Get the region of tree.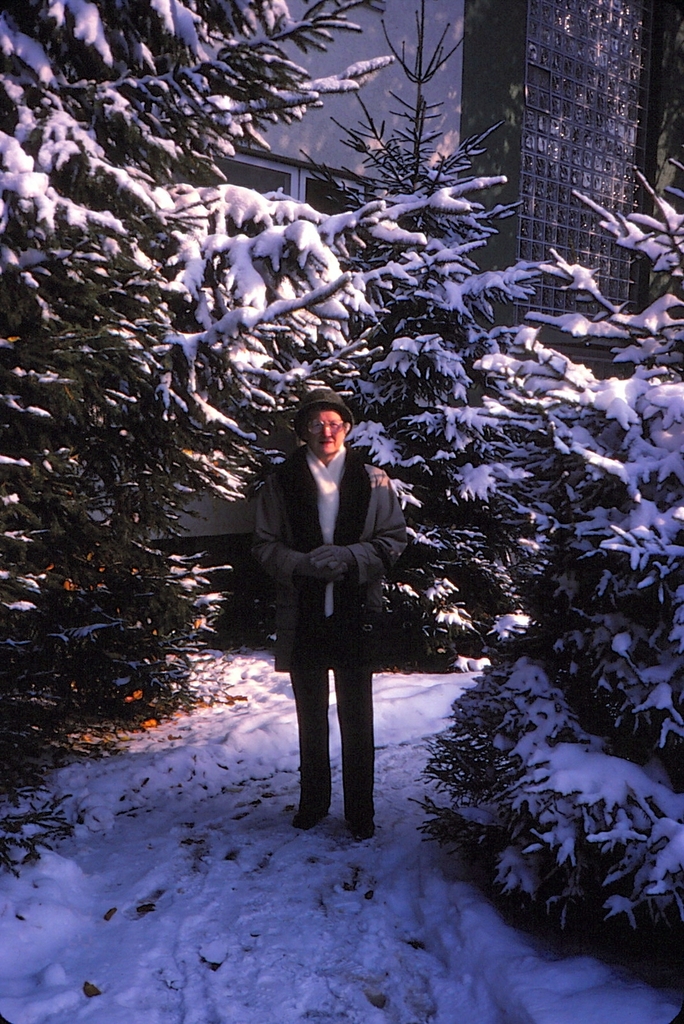
(x1=0, y1=0, x2=596, y2=879).
